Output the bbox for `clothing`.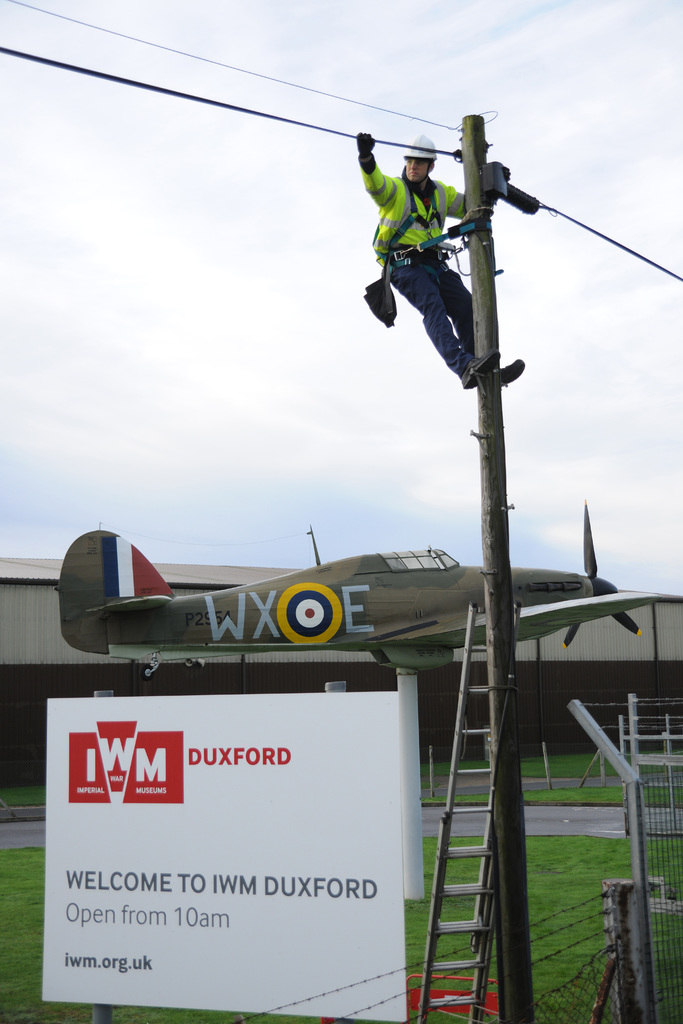
l=372, t=141, r=487, b=362.
